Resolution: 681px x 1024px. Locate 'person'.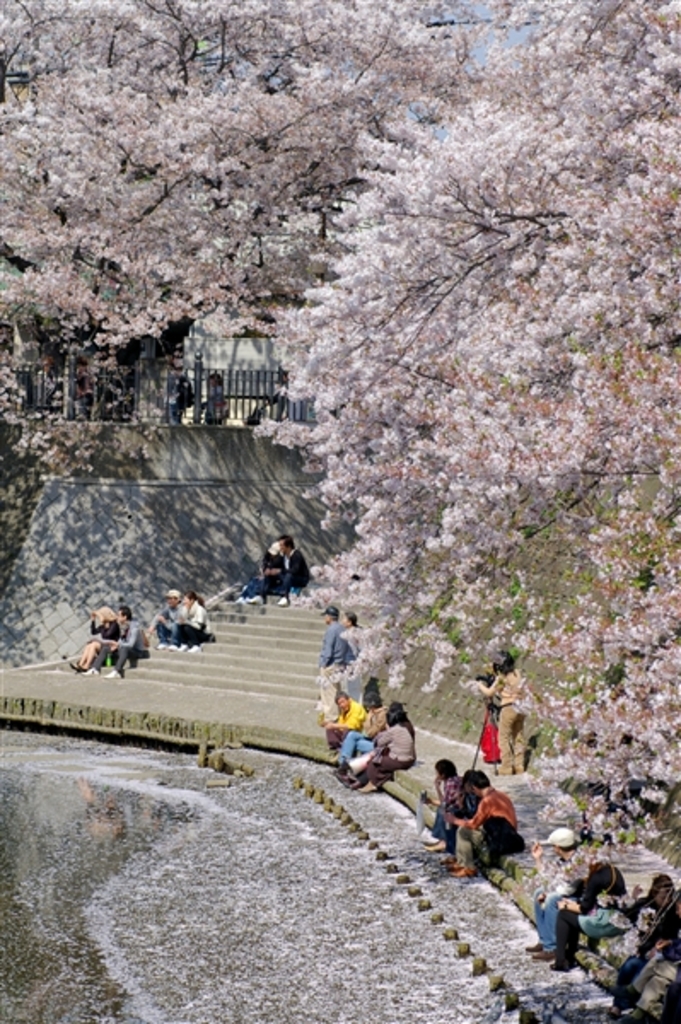
(x1=452, y1=773, x2=522, y2=874).
